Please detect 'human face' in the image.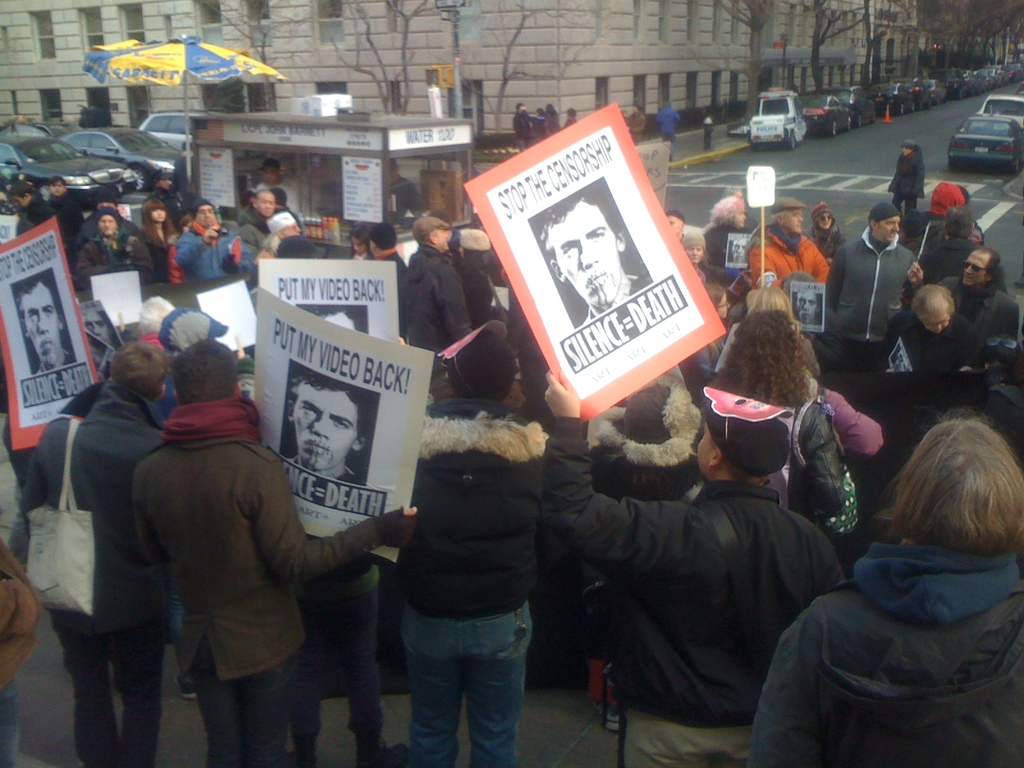
<bbox>924, 313, 950, 334</bbox>.
